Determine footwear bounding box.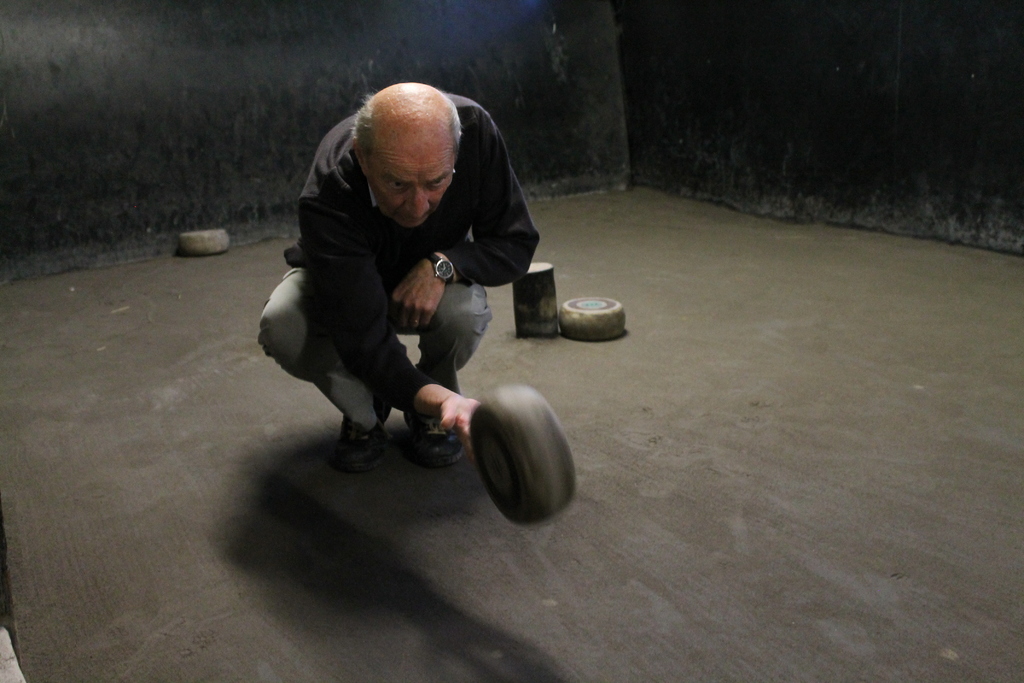
Determined: rect(339, 404, 375, 466).
